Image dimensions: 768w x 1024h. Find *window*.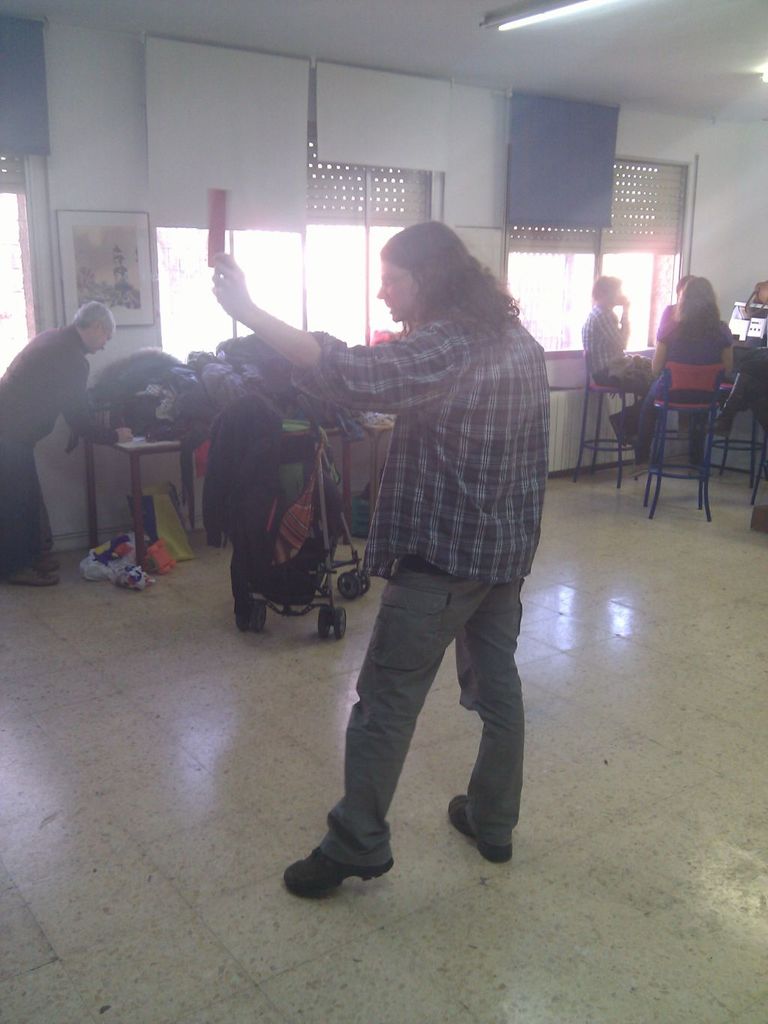
detection(305, 227, 412, 354).
